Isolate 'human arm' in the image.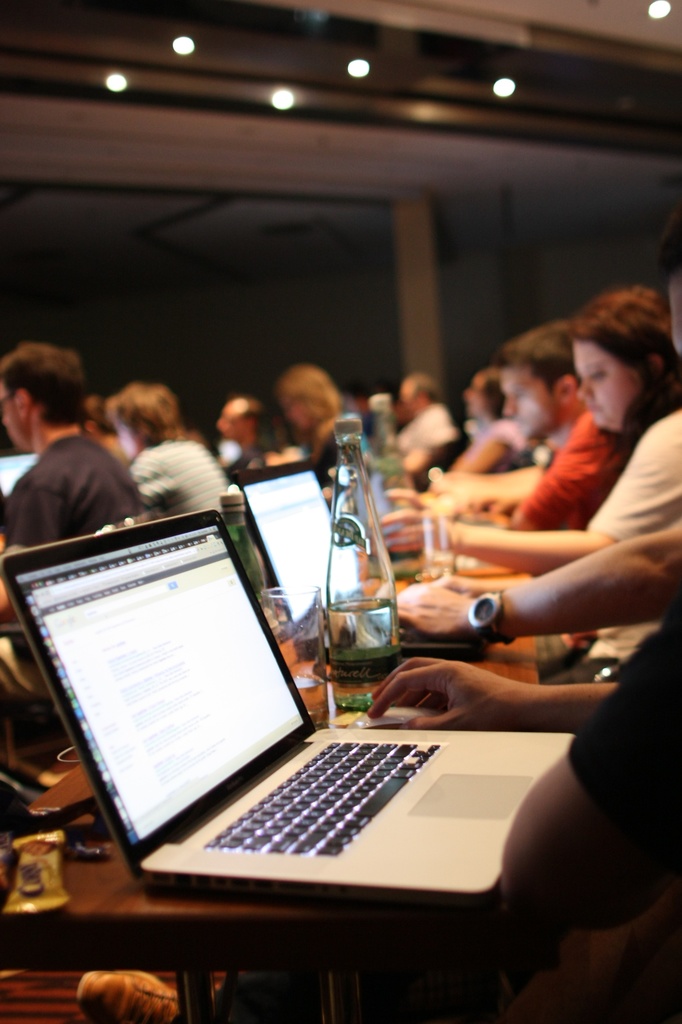
Isolated region: pyautogui.locateOnScreen(451, 424, 540, 483).
